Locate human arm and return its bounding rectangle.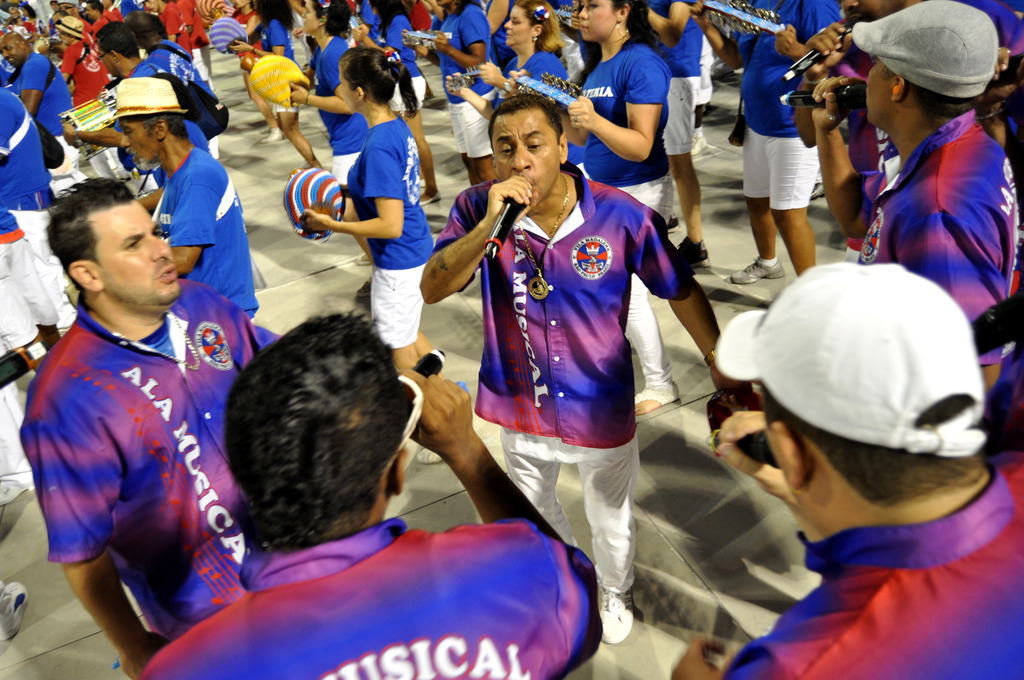
(629, 208, 743, 412).
